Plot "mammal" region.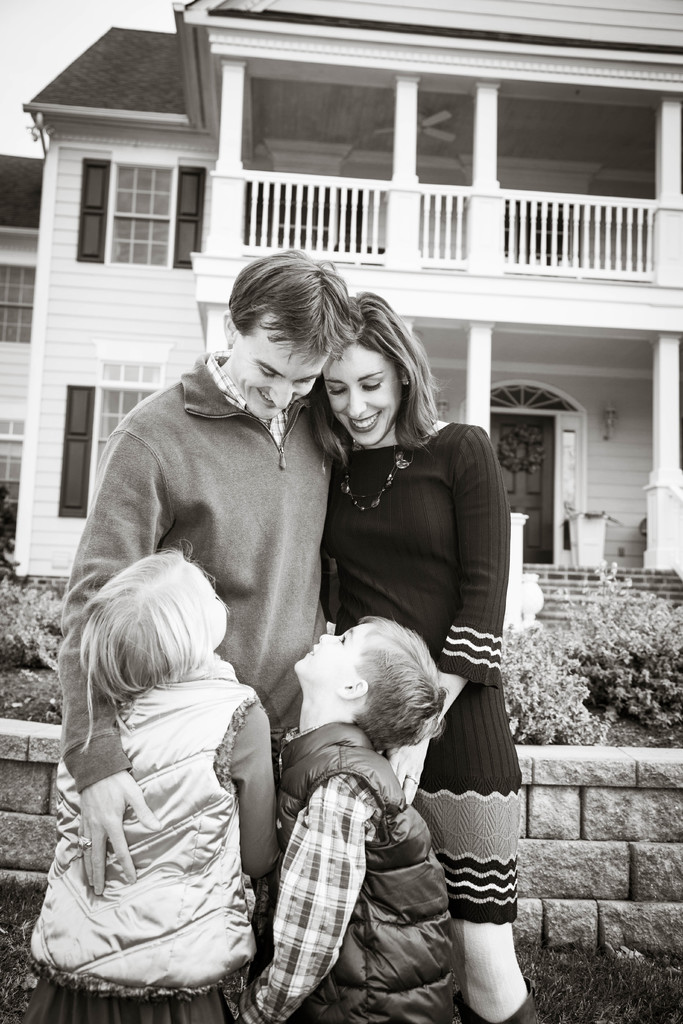
Plotted at x1=236, y1=610, x2=466, y2=1023.
